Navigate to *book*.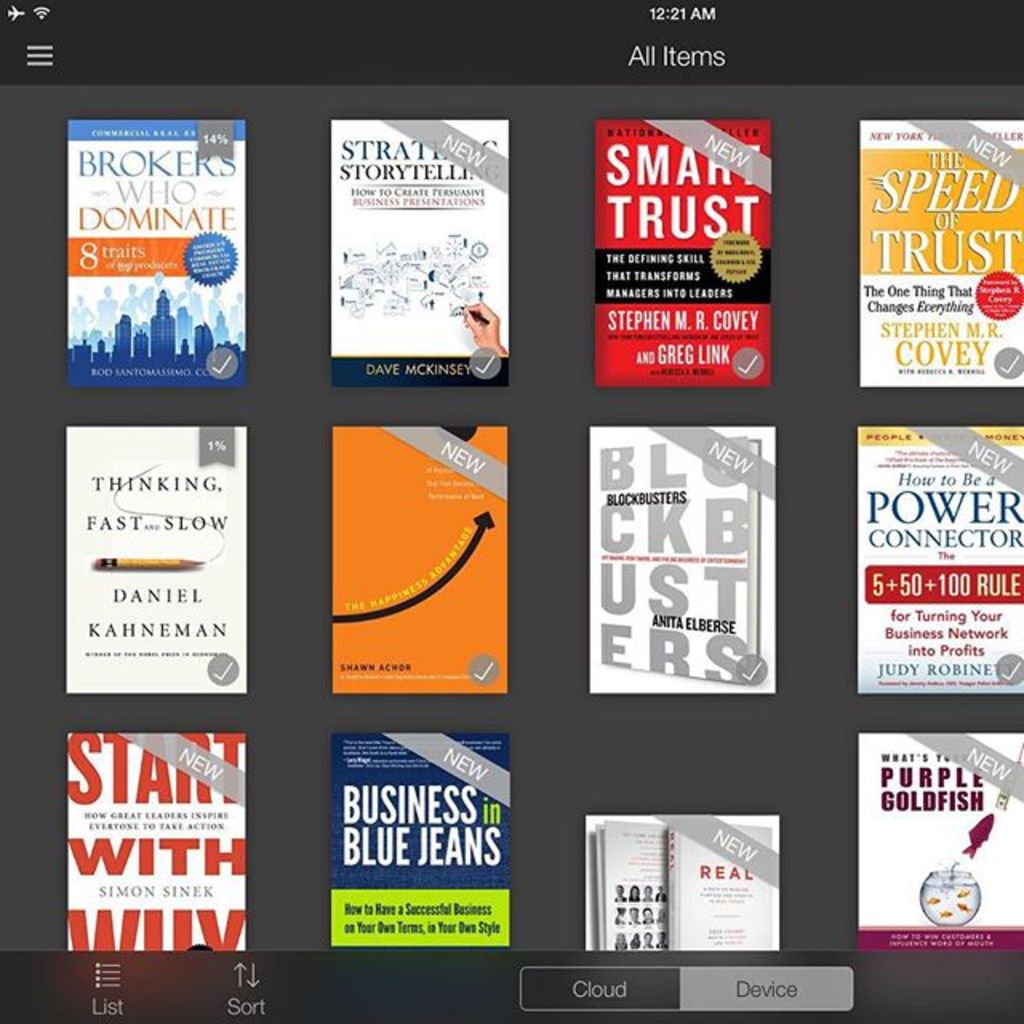
Navigation target: 586:424:781:696.
